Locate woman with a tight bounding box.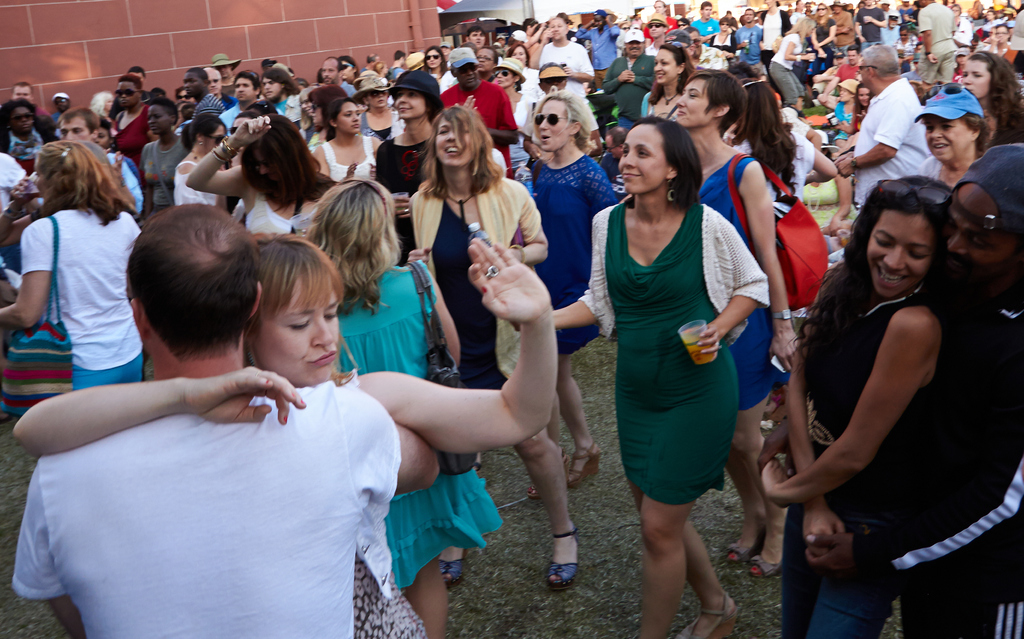
locate(987, 22, 1012, 60).
